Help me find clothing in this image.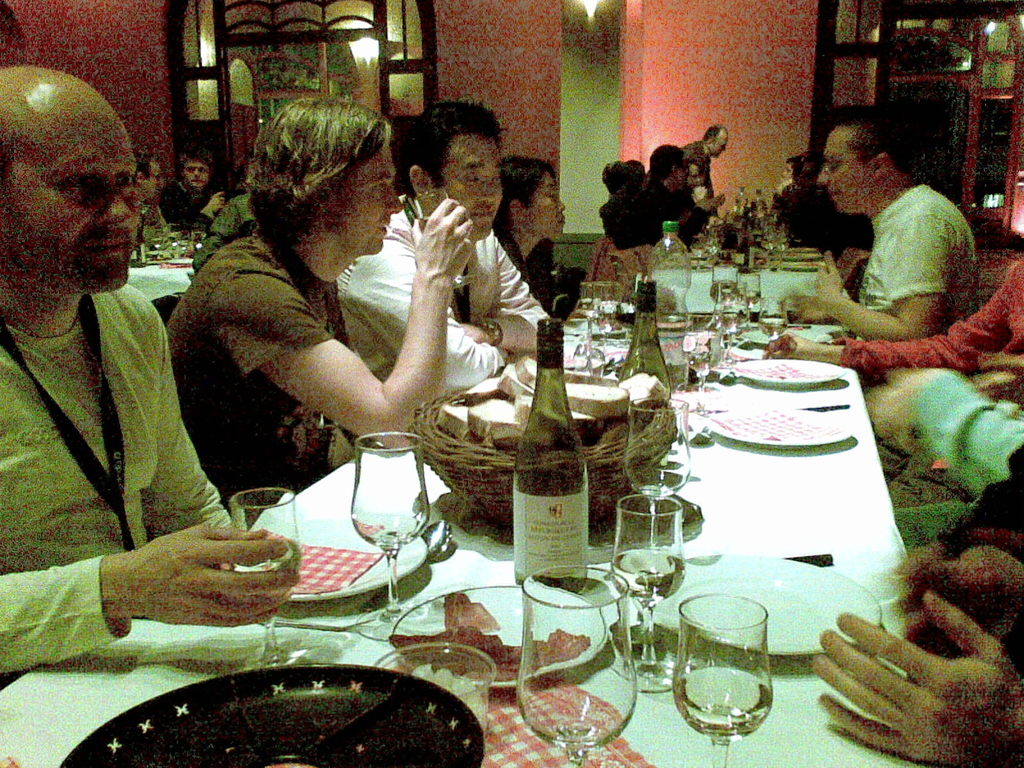
Found it: <region>843, 259, 1023, 380</region>.
